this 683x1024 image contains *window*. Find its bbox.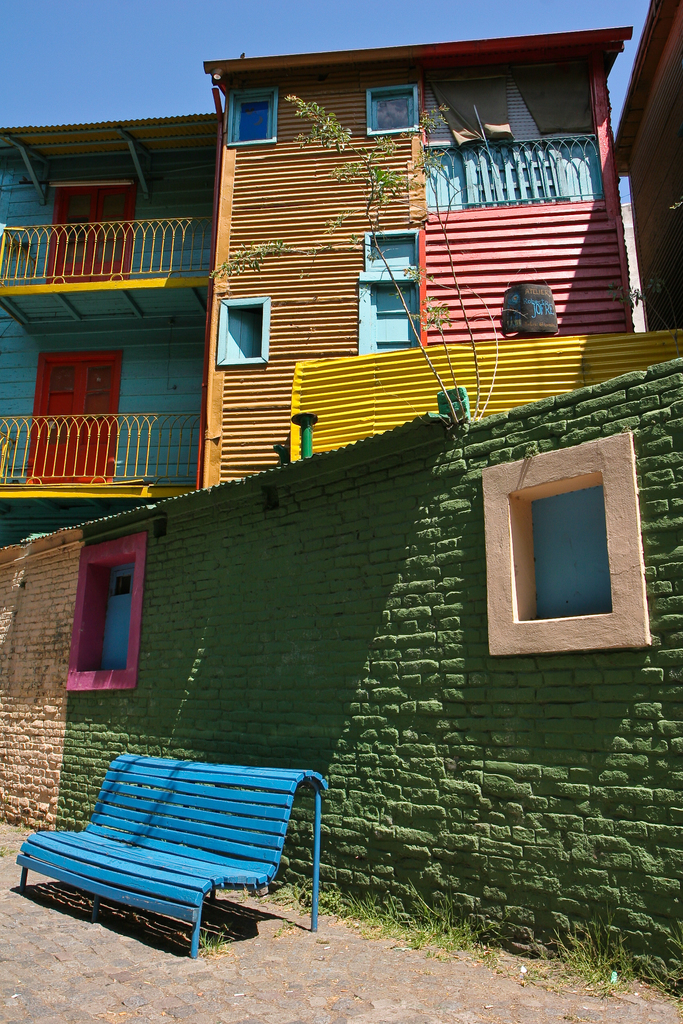
<box>352,283,425,358</box>.
